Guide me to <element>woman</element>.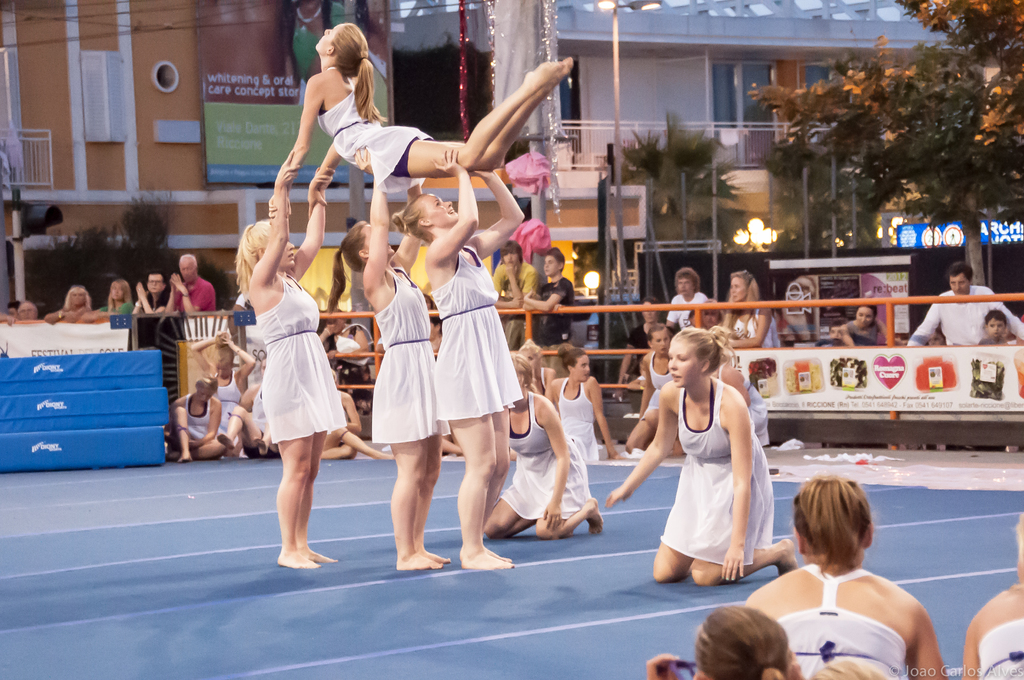
Guidance: x1=95, y1=271, x2=141, y2=318.
